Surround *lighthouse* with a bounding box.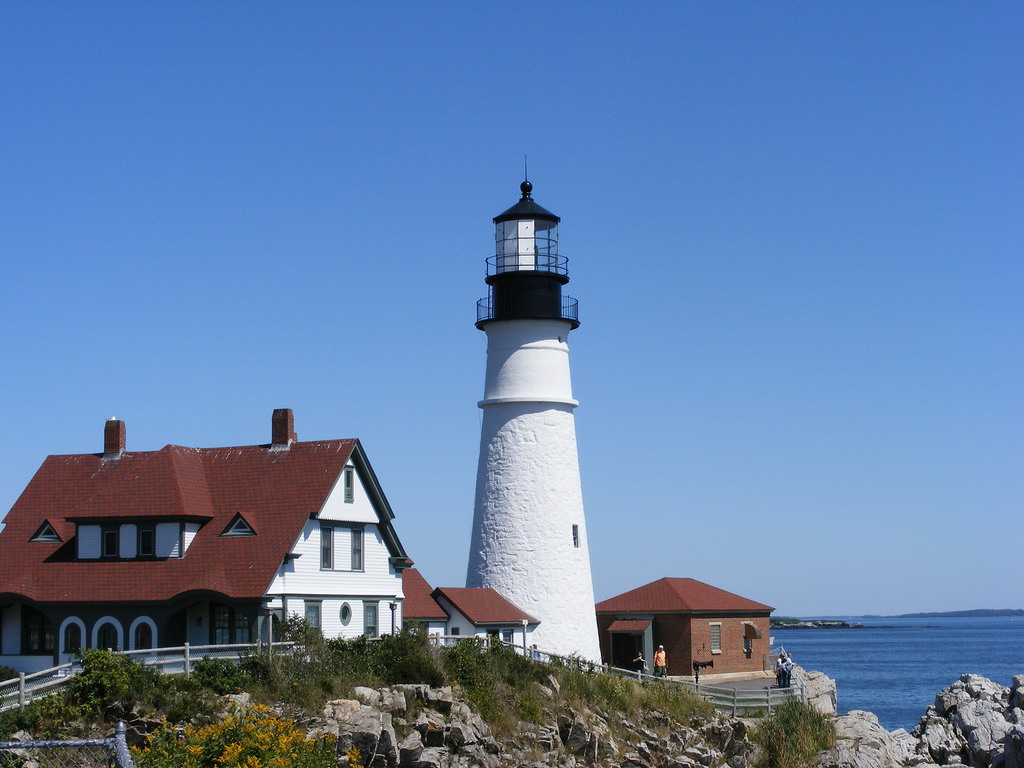
{"left": 464, "top": 149, "right": 604, "bottom": 676}.
